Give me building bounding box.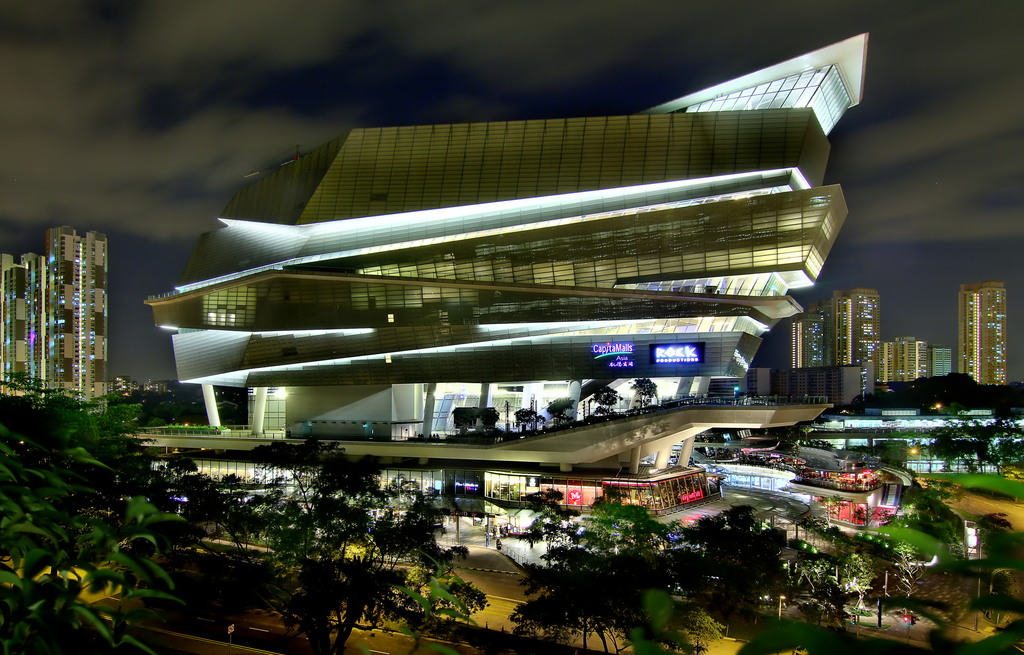
<bbox>953, 281, 1003, 385</bbox>.
